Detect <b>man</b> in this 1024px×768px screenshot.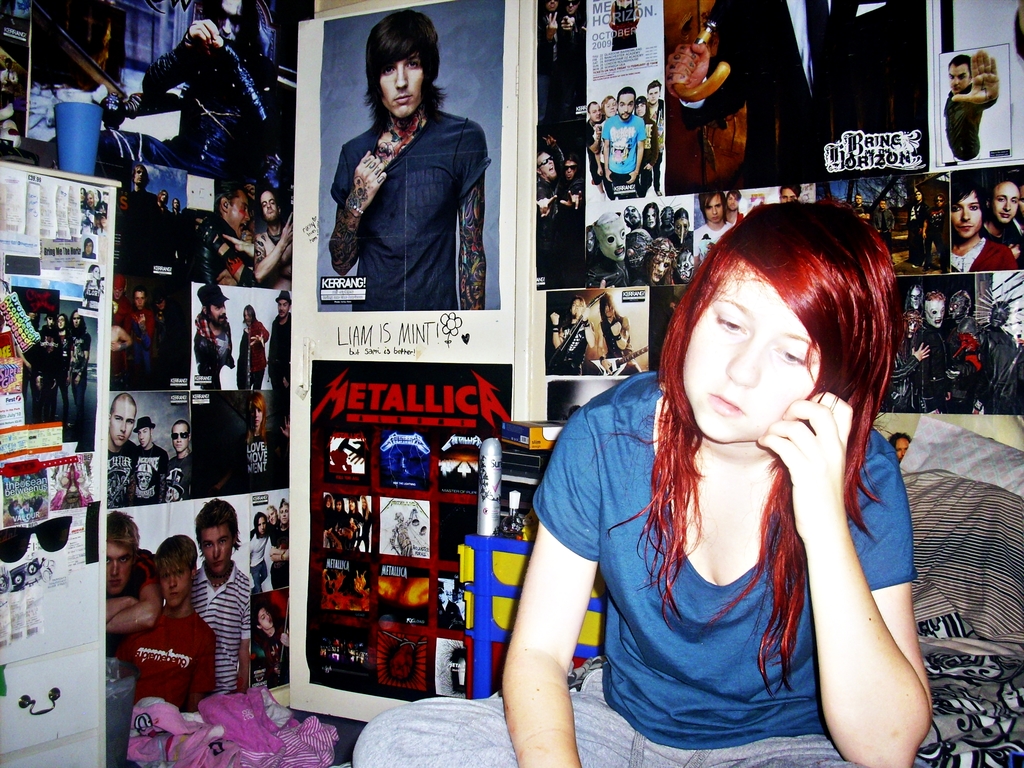
Detection: 689, 191, 735, 277.
